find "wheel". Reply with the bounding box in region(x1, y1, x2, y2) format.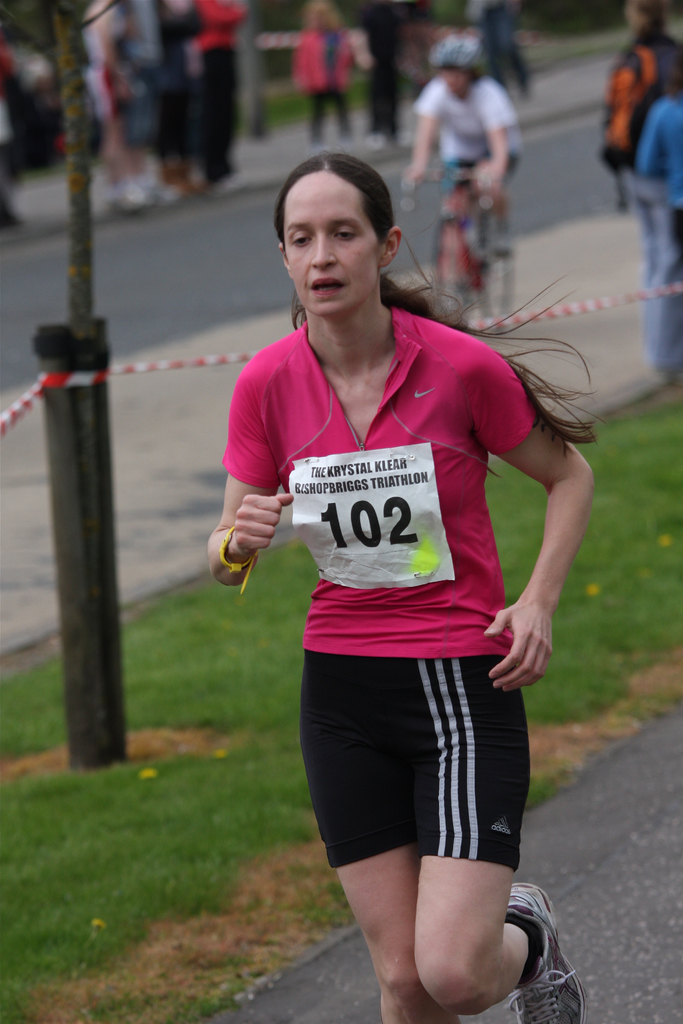
region(423, 211, 477, 330).
